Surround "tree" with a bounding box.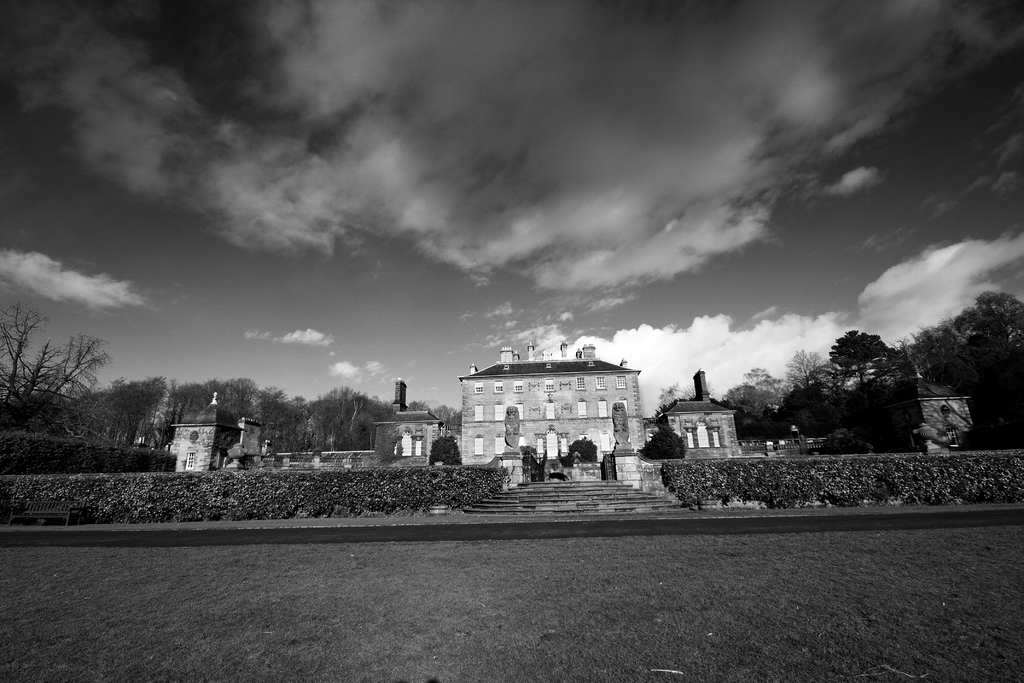
{"left": 520, "top": 441, "right": 537, "bottom": 472}.
